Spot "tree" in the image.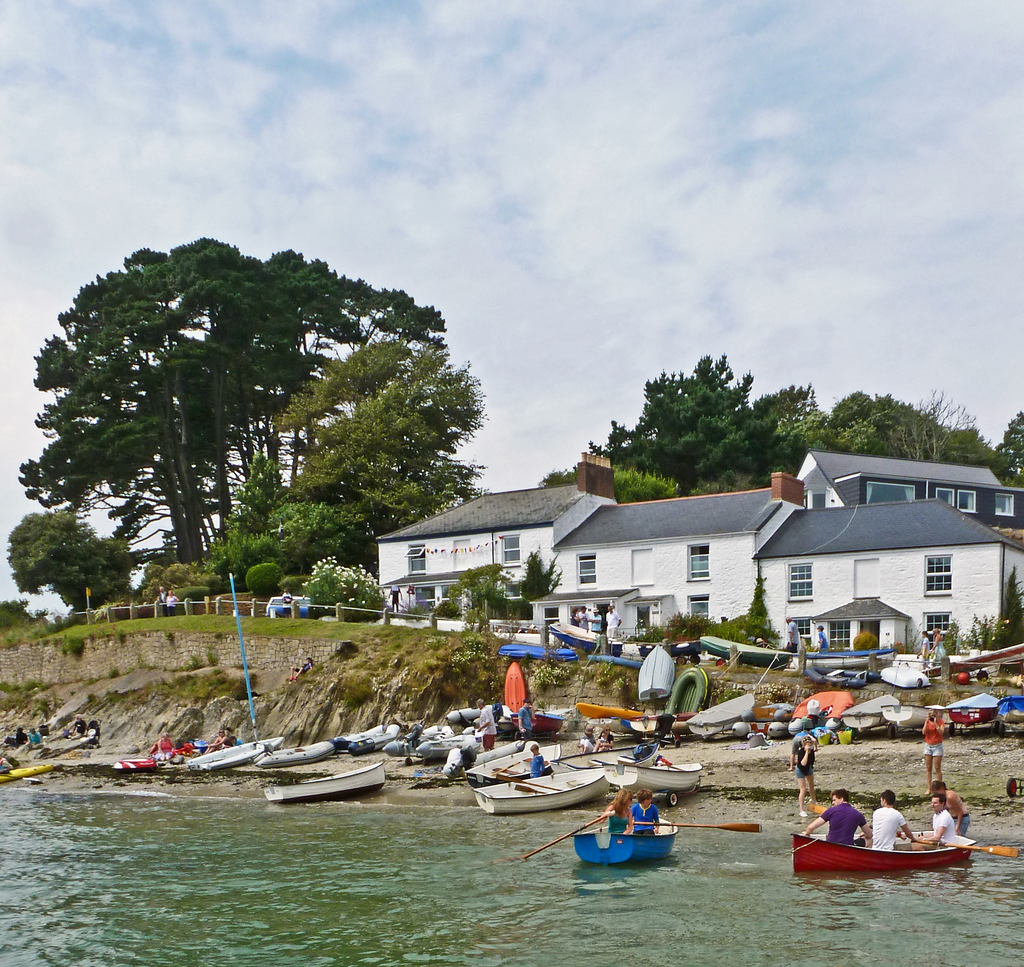
"tree" found at bbox=(35, 223, 499, 636).
